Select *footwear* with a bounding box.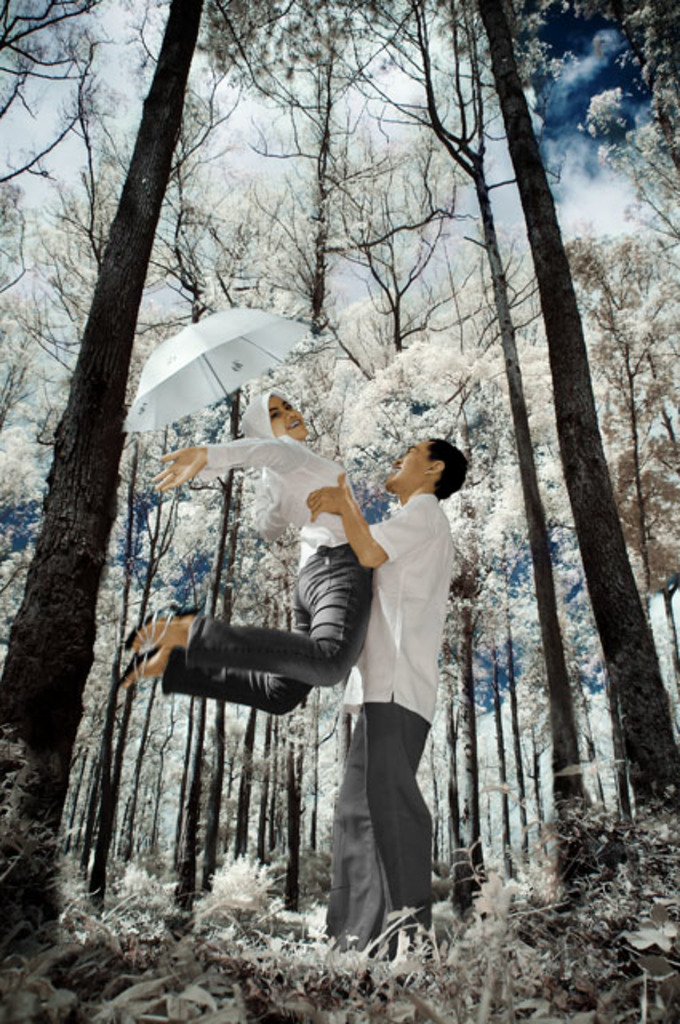
<box>118,600,178,648</box>.
